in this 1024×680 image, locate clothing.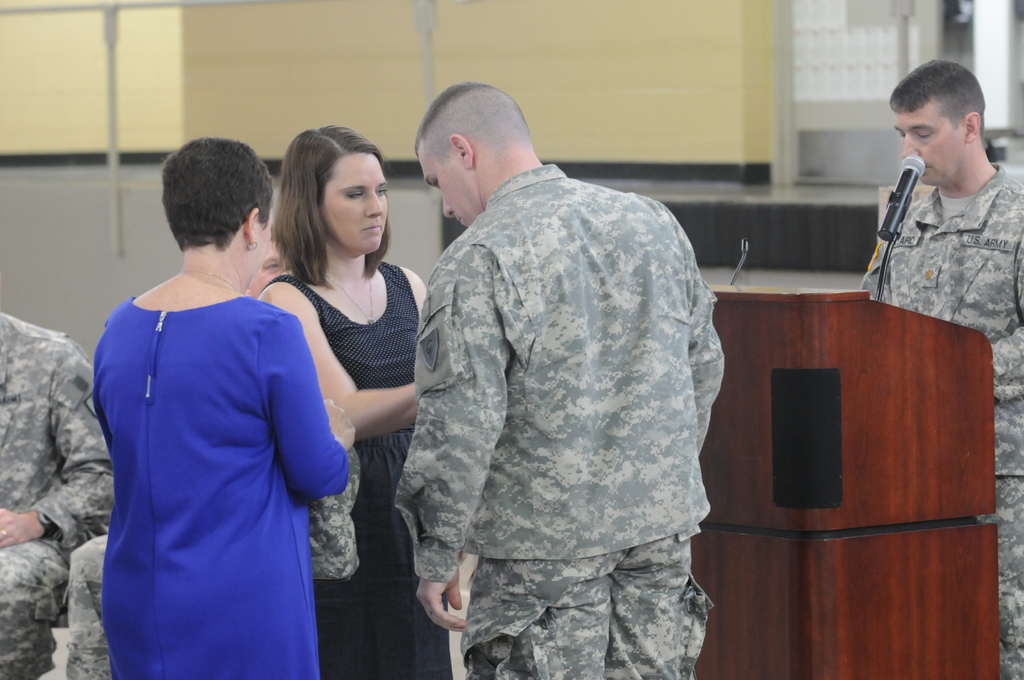
Bounding box: locate(872, 163, 1023, 679).
